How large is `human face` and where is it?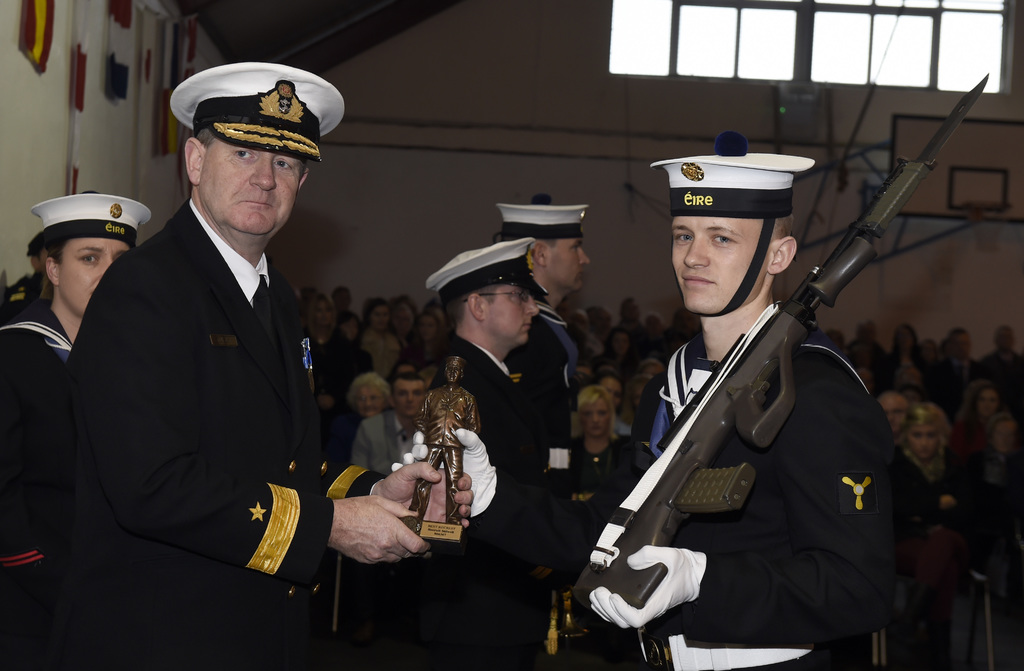
Bounding box: box(670, 210, 767, 316).
